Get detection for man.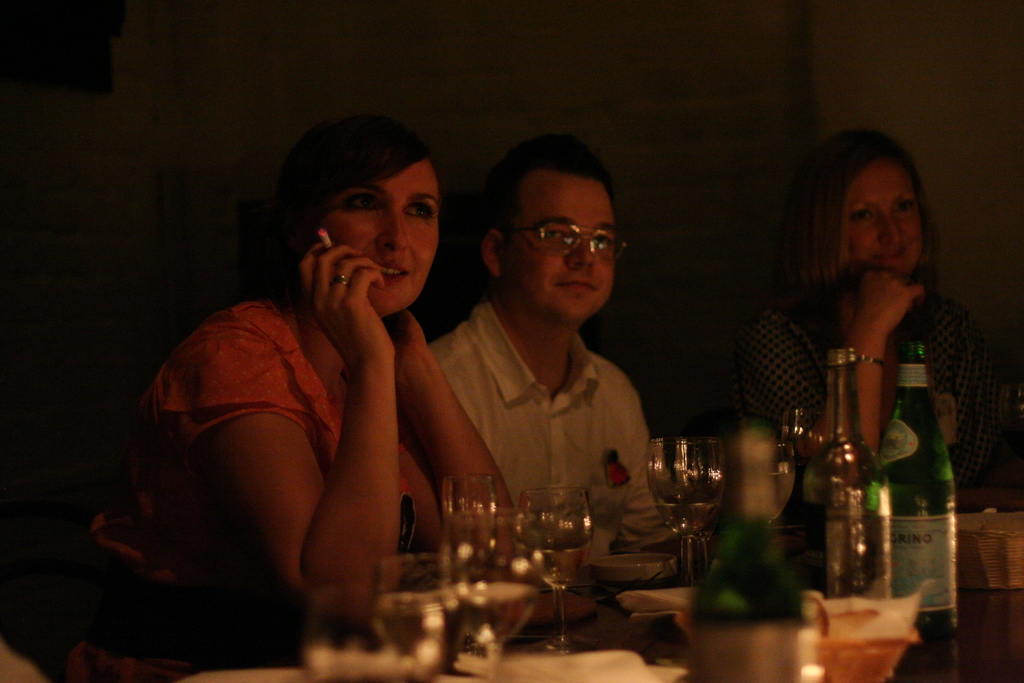
Detection: (x1=402, y1=137, x2=697, y2=557).
